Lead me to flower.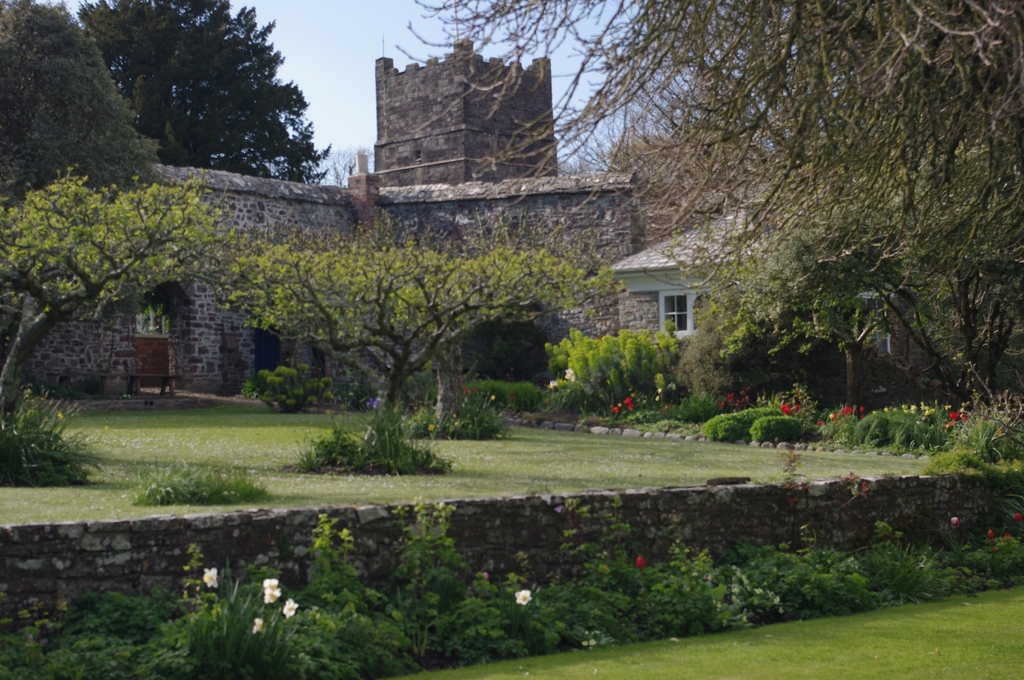
Lead to (282,598,299,617).
